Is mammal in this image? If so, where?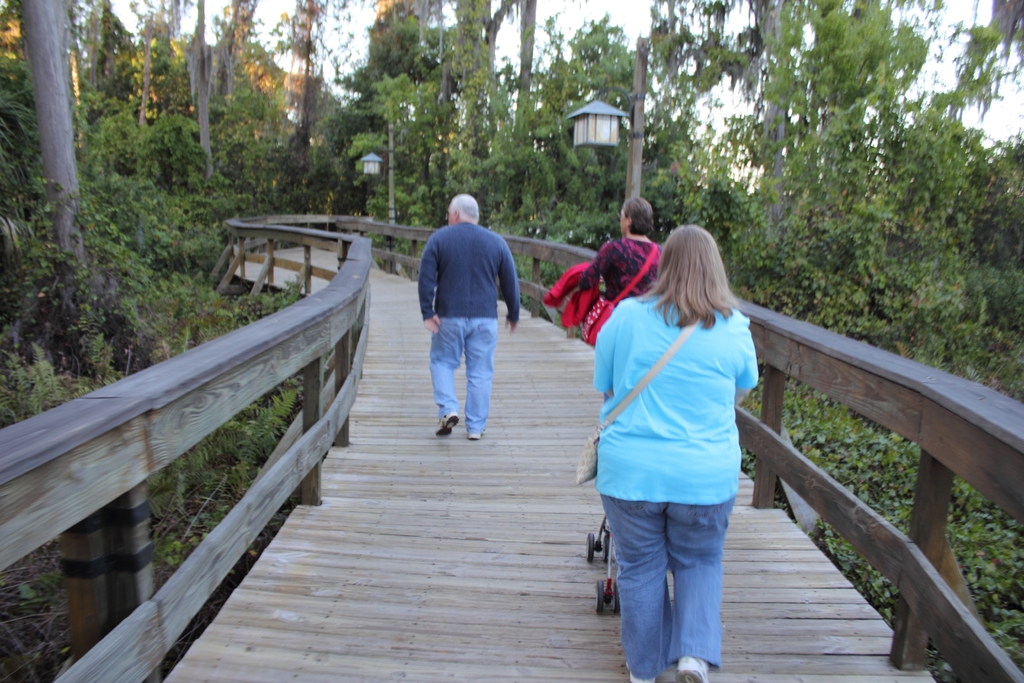
Yes, at region(594, 224, 760, 682).
